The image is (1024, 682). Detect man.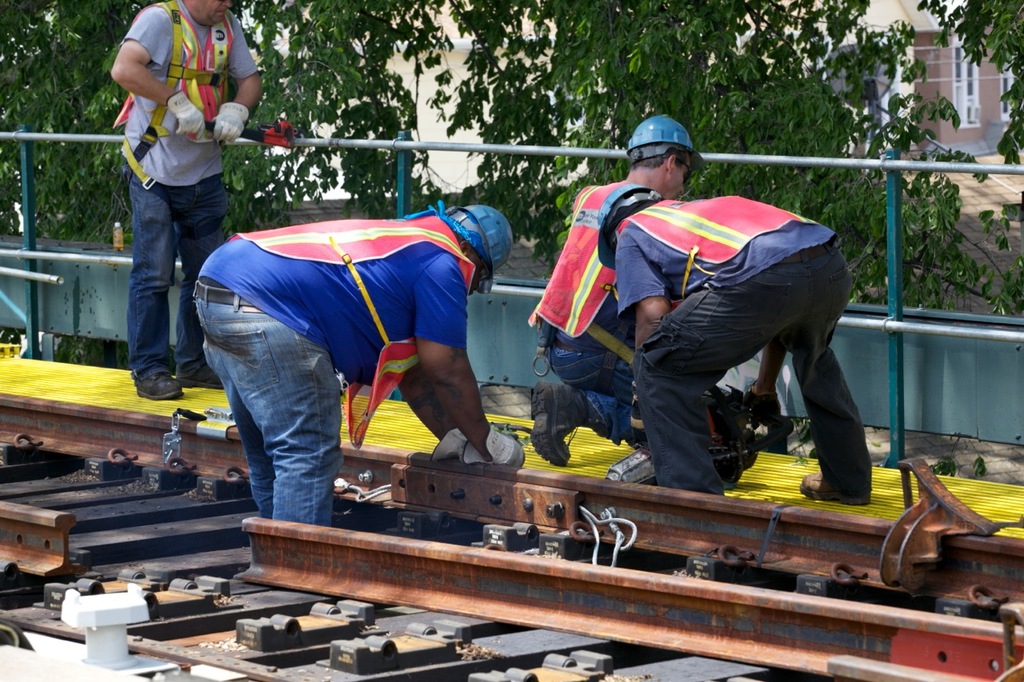
Detection: 524/117/719/470.
